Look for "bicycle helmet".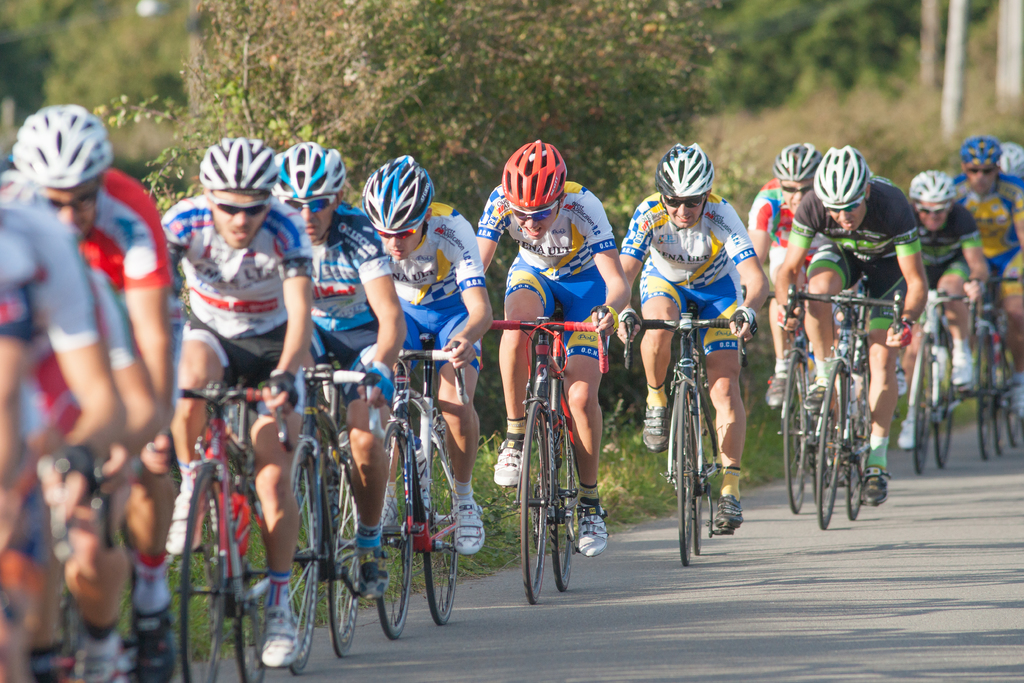
Found: {"x1": 770, "y1": 142, "x2": 817, "y2": 185}.
